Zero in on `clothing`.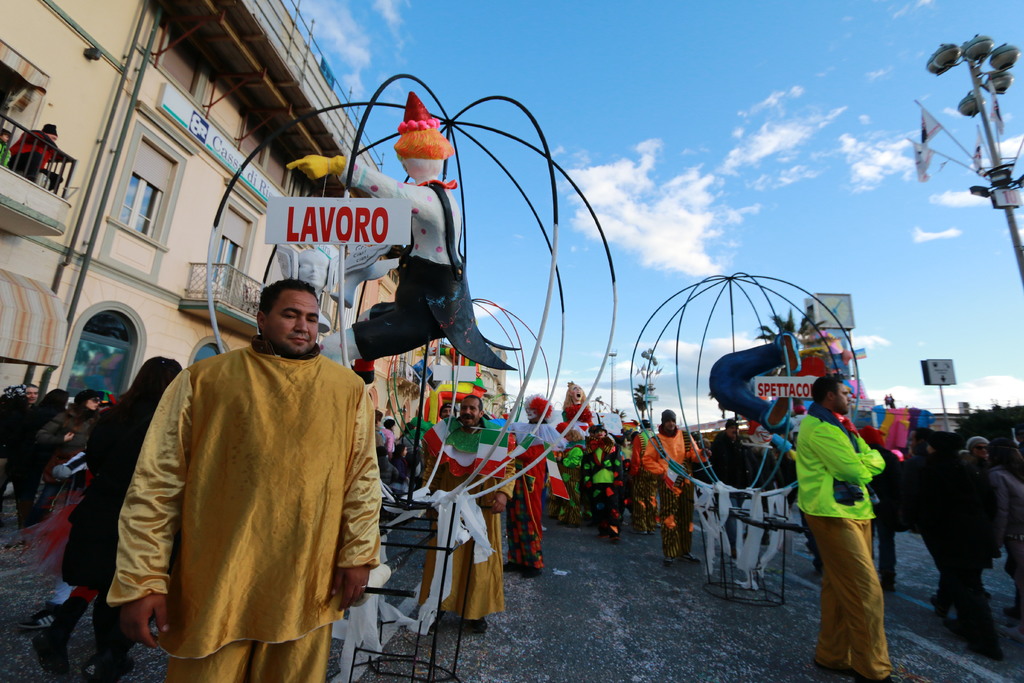
Zeroed in: bbox(915, 468, 1003, 645).
